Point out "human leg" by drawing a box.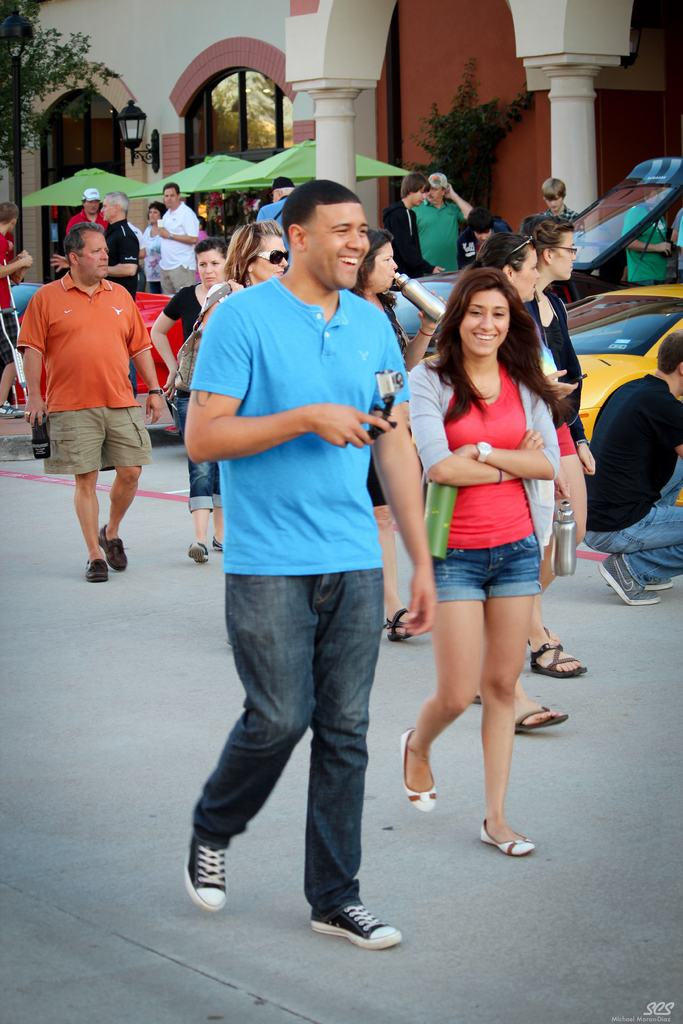
183/452/210/557.
